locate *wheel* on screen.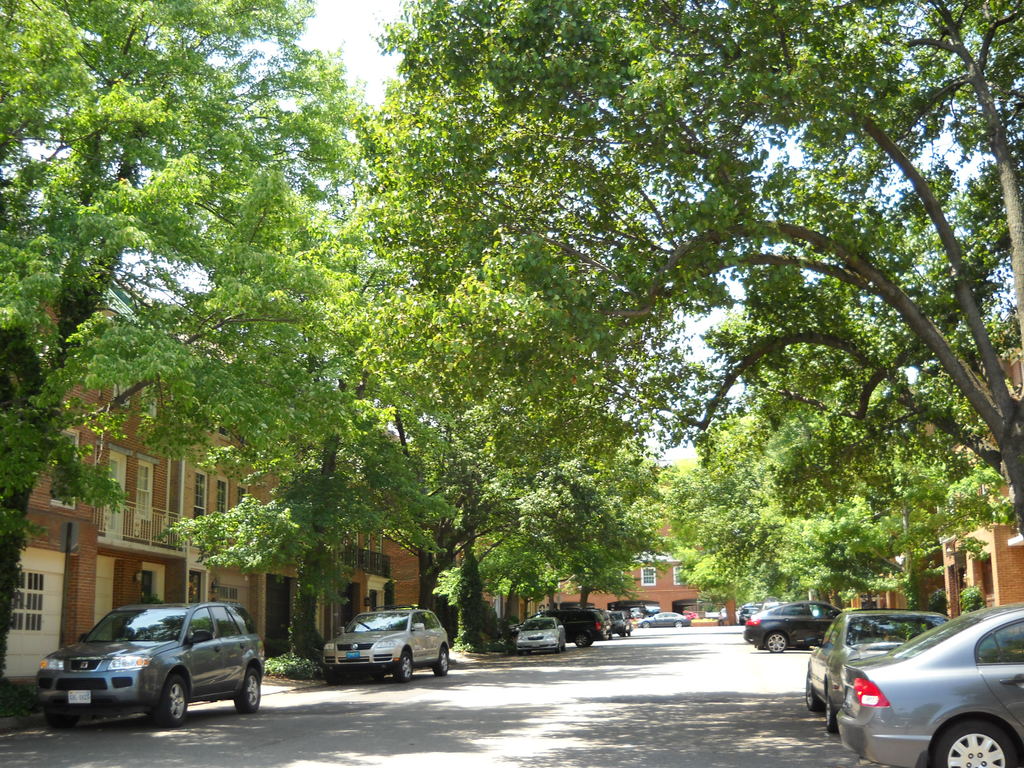
On screen at bbox(397, 654, 412, 682).
